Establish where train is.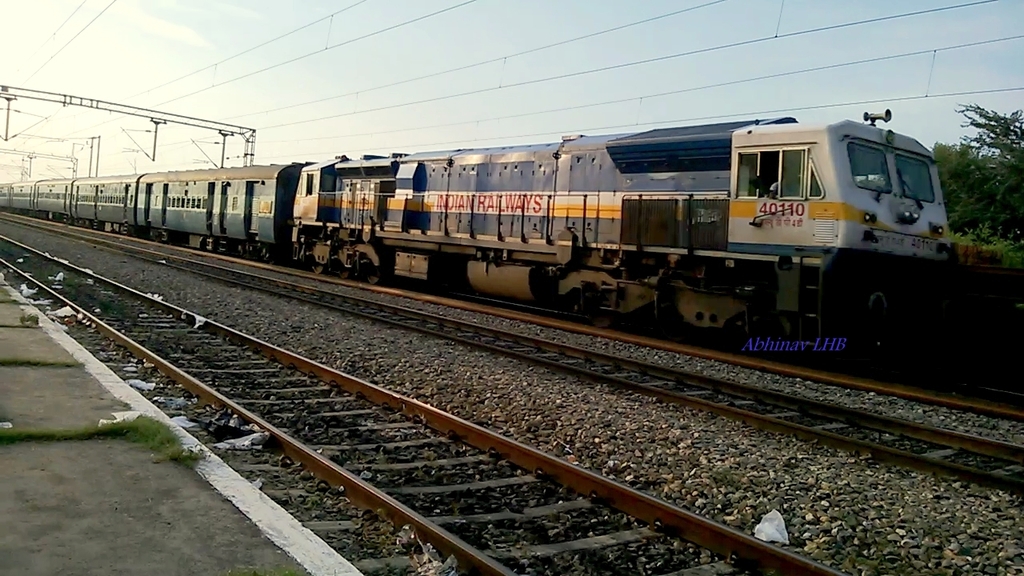
Established at 1/107/1023/381.
